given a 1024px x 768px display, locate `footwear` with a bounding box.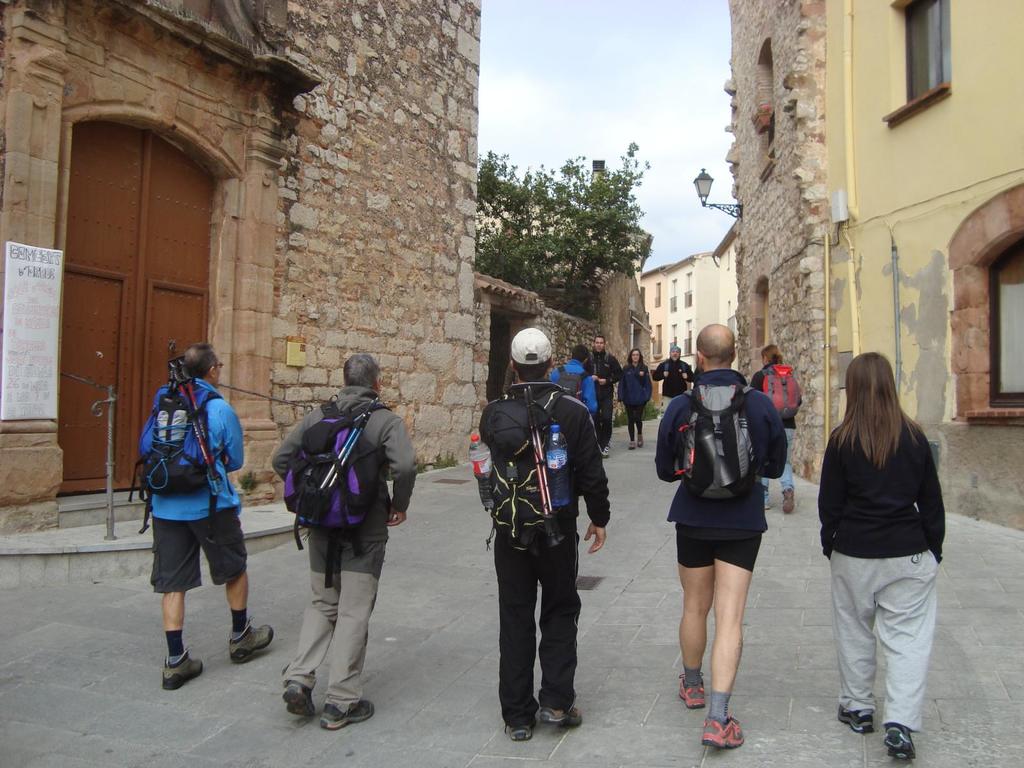
Located: [x1=536, y1=705, x2=585, y2=730].
